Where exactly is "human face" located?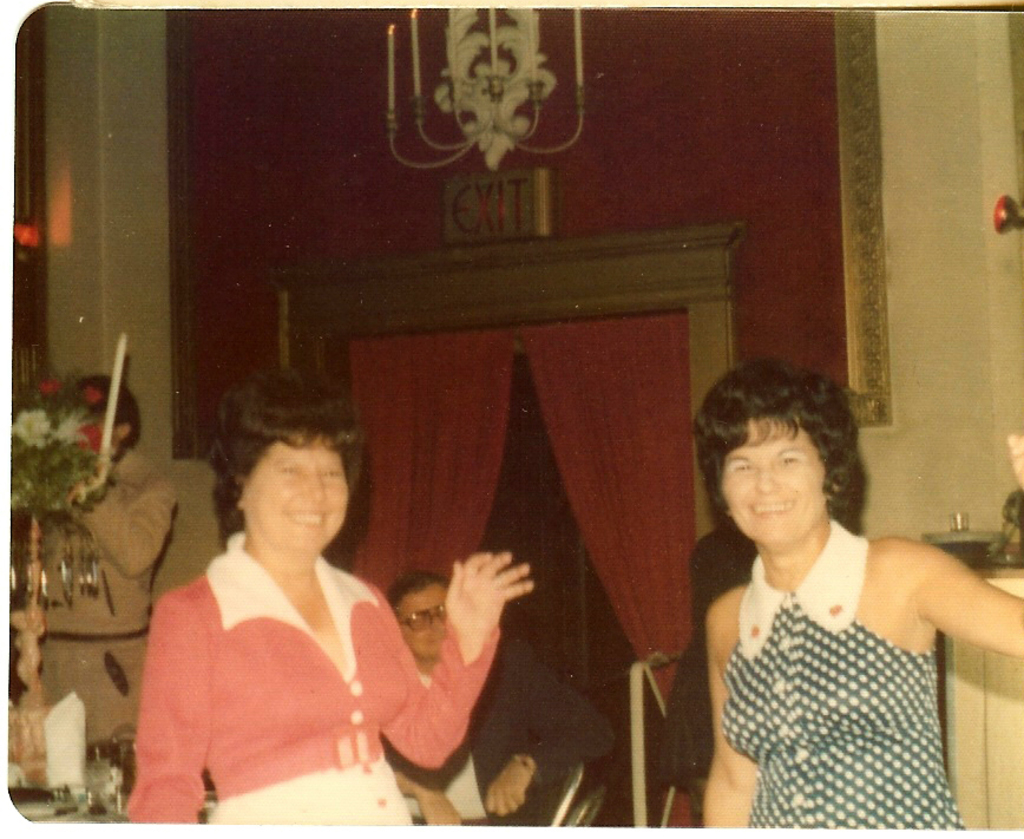
Its bounding box is <region>728, 412, 825, 552</region>.
